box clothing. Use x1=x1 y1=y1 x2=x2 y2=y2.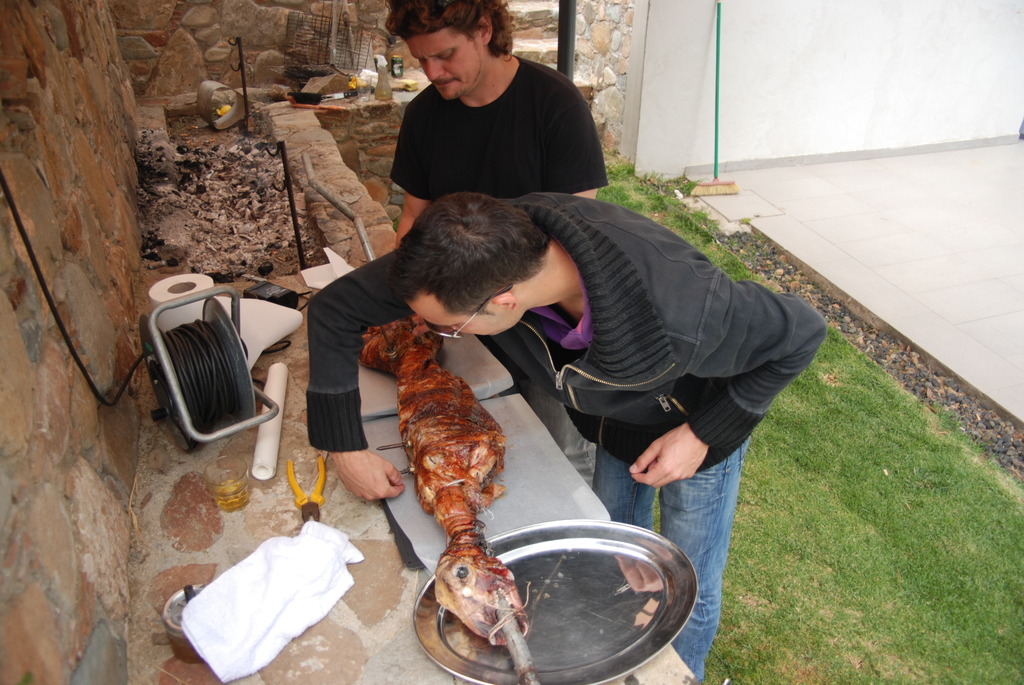
x1=298 y1=181 x2=835 y2=677.
